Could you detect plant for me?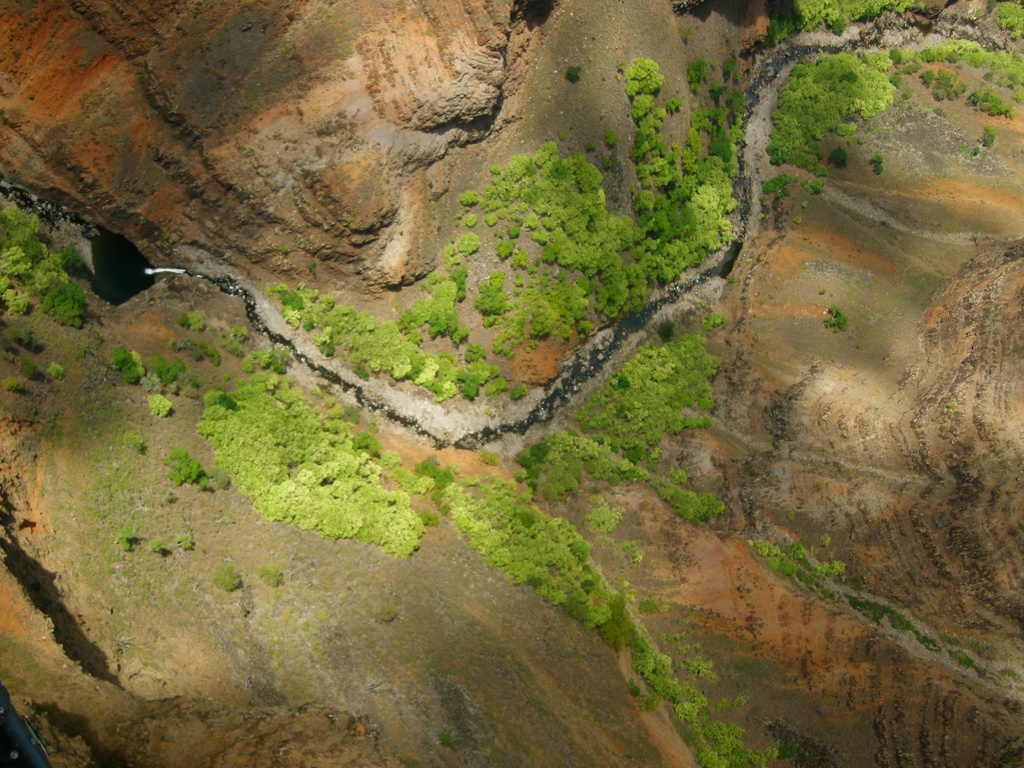
Detection result: <bbox>205, 322, 215, 333</bbox>.
